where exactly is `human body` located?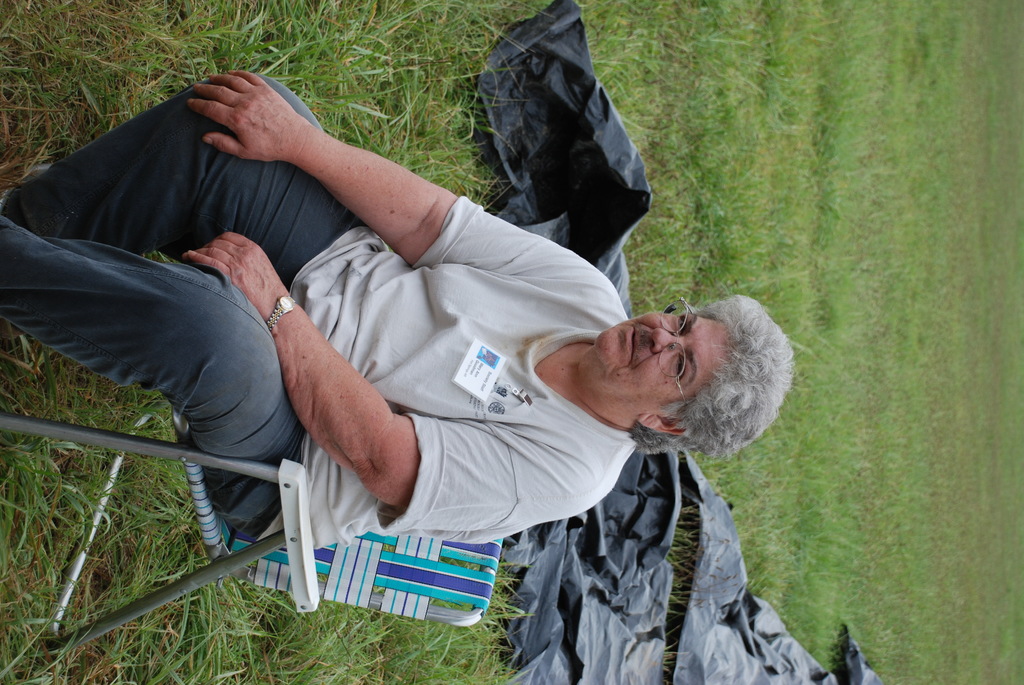
Its bounding box is select_region(0, 77, 788, 627).
